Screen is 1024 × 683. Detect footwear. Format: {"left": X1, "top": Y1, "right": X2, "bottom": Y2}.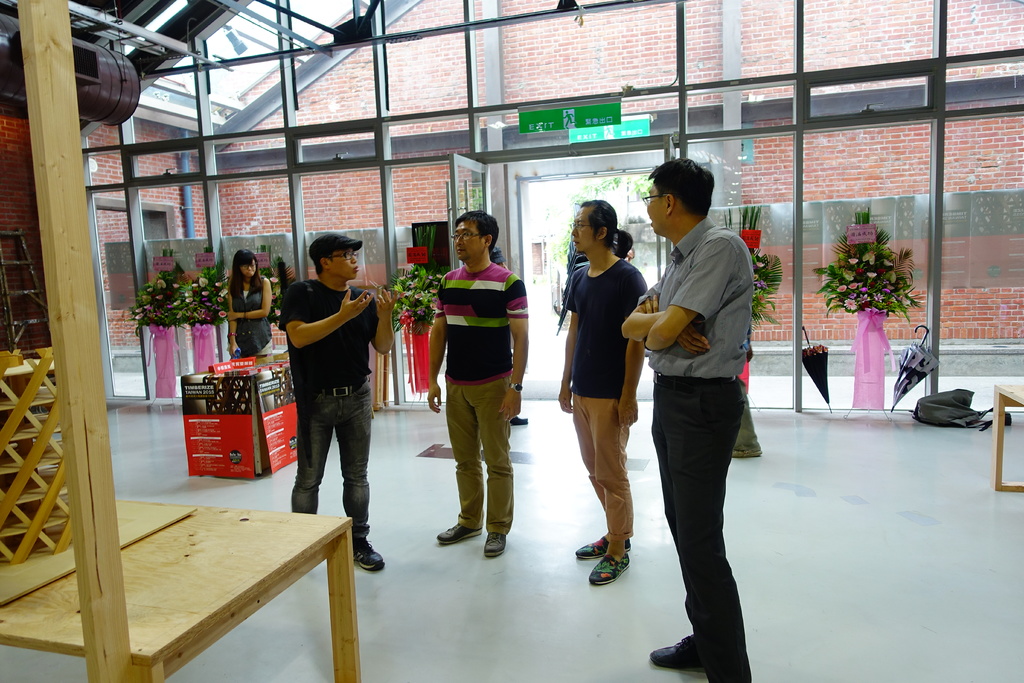
{"left": 588, "top": 549, "right": 628, "bottom": 583}.
